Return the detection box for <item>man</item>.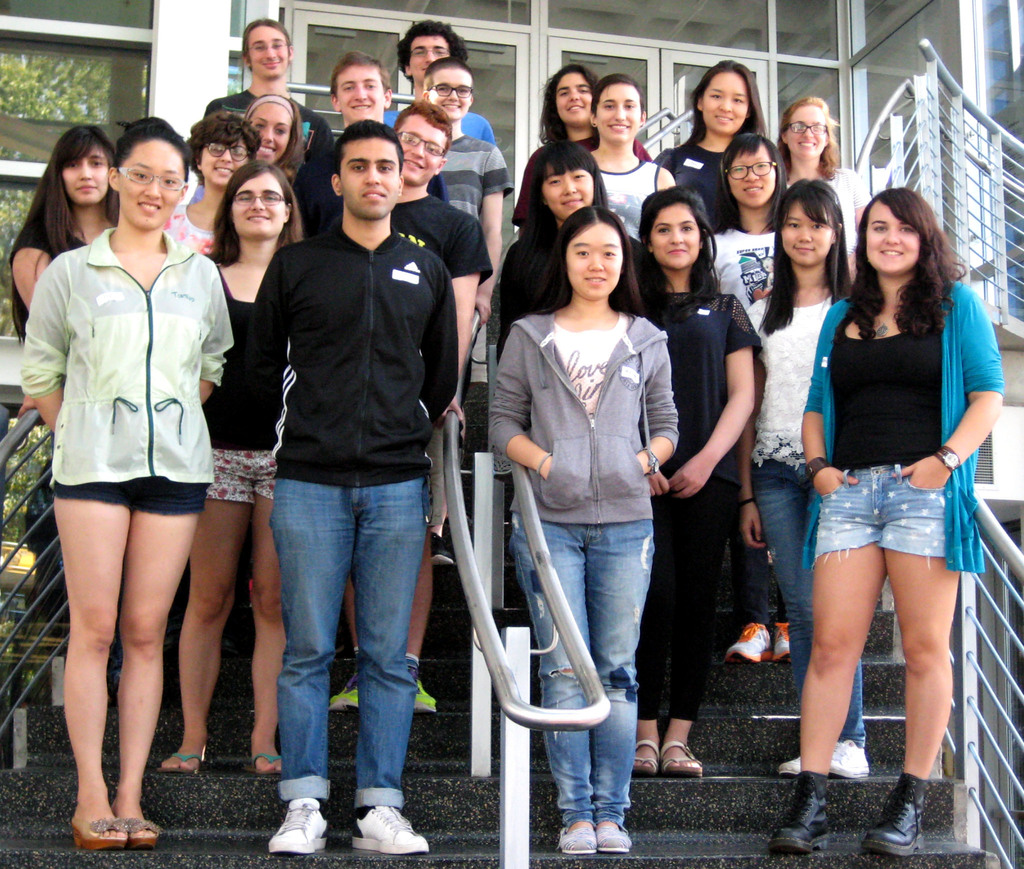
<box>383,21,494,136</box>.
